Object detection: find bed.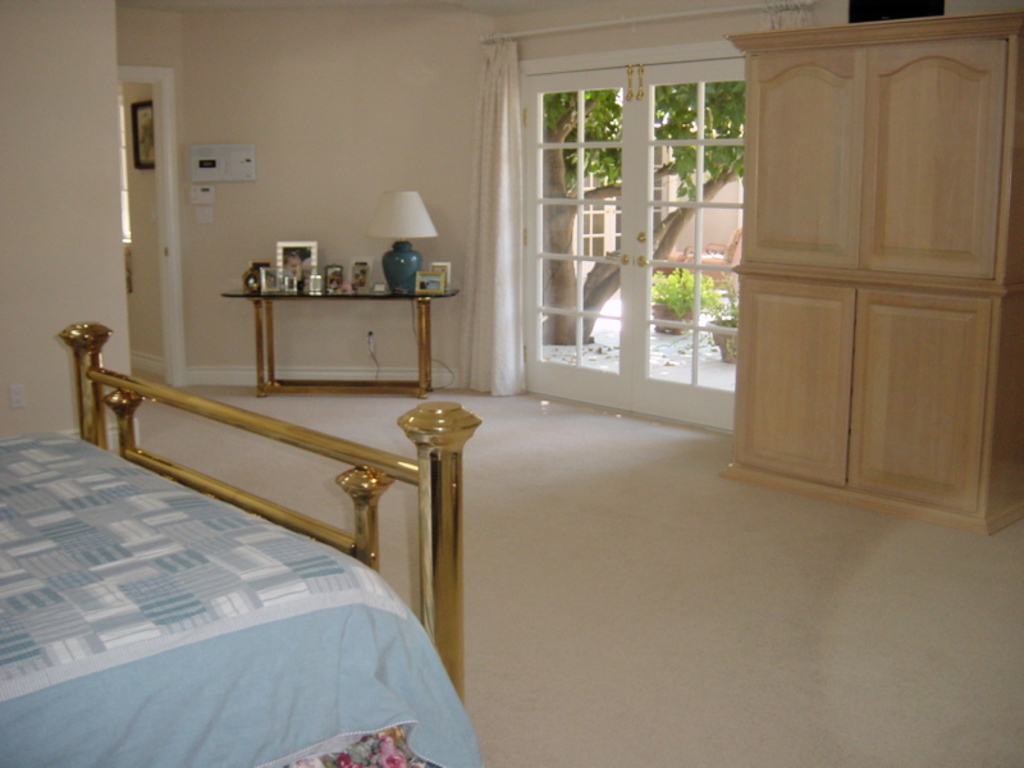
box=[24, 474, 517, 764].
